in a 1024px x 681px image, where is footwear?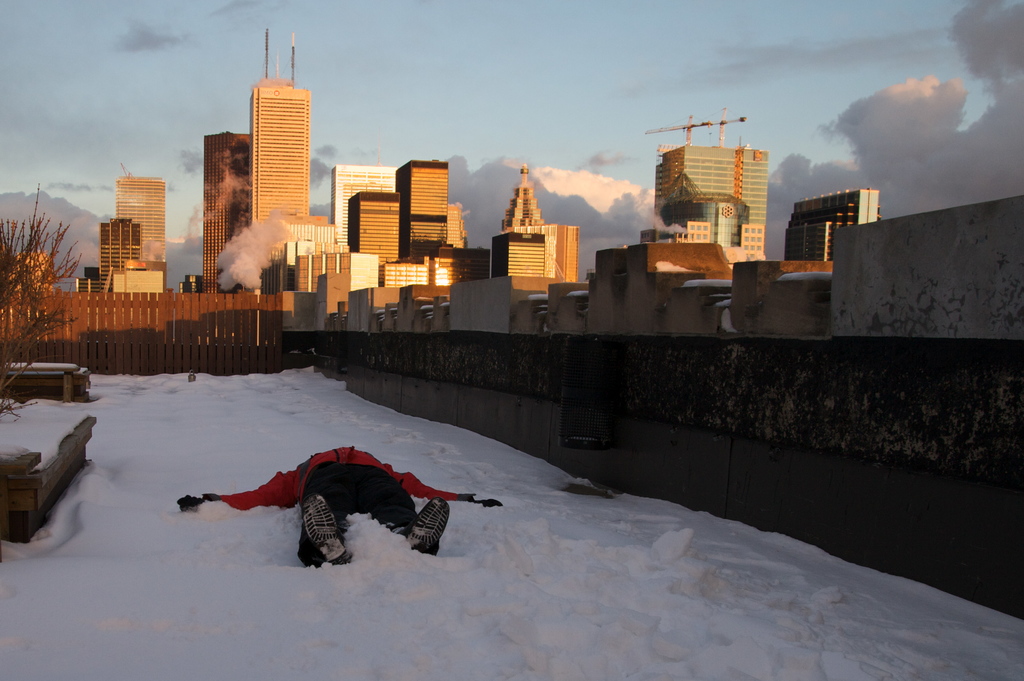
box(307, 490, 346, 574).
